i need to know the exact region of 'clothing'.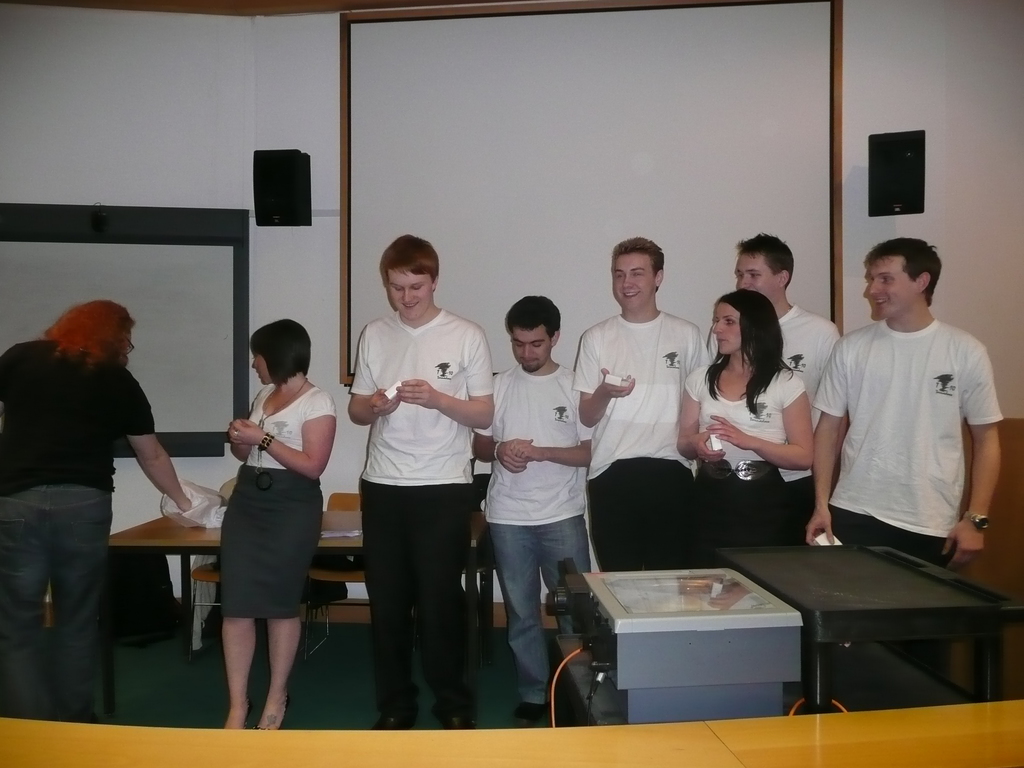
Region: (left=684, top=361, right=803, bottom=546).
